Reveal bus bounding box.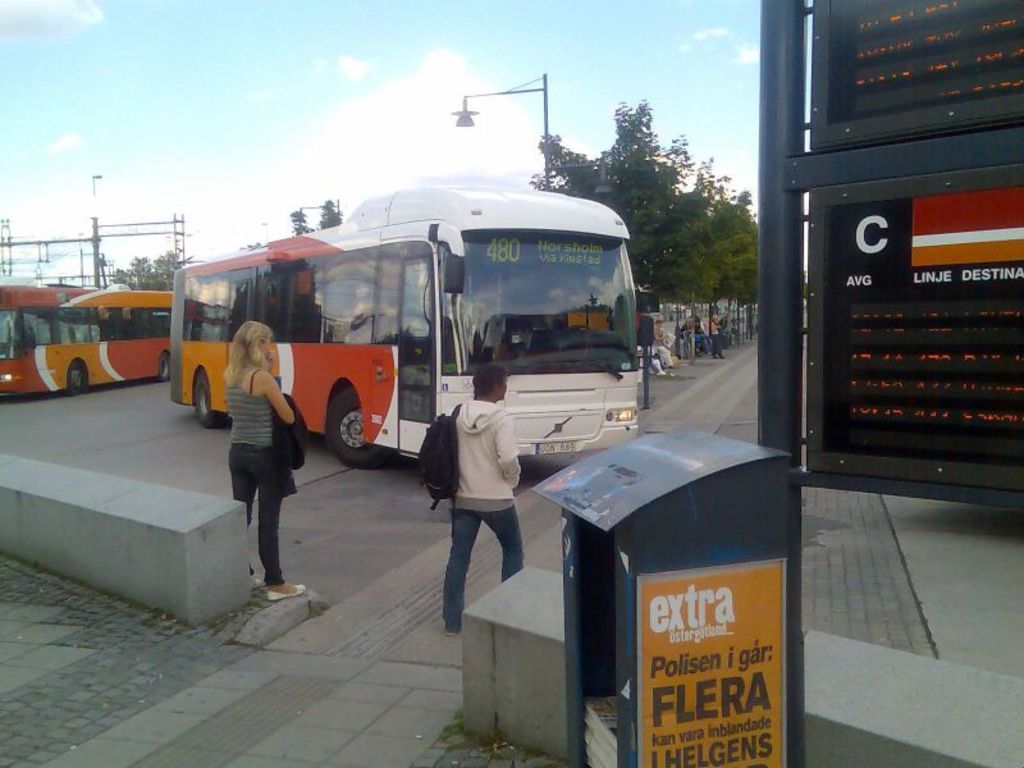
Revealed: (left=173, top=180, right=660, bottom=472).
